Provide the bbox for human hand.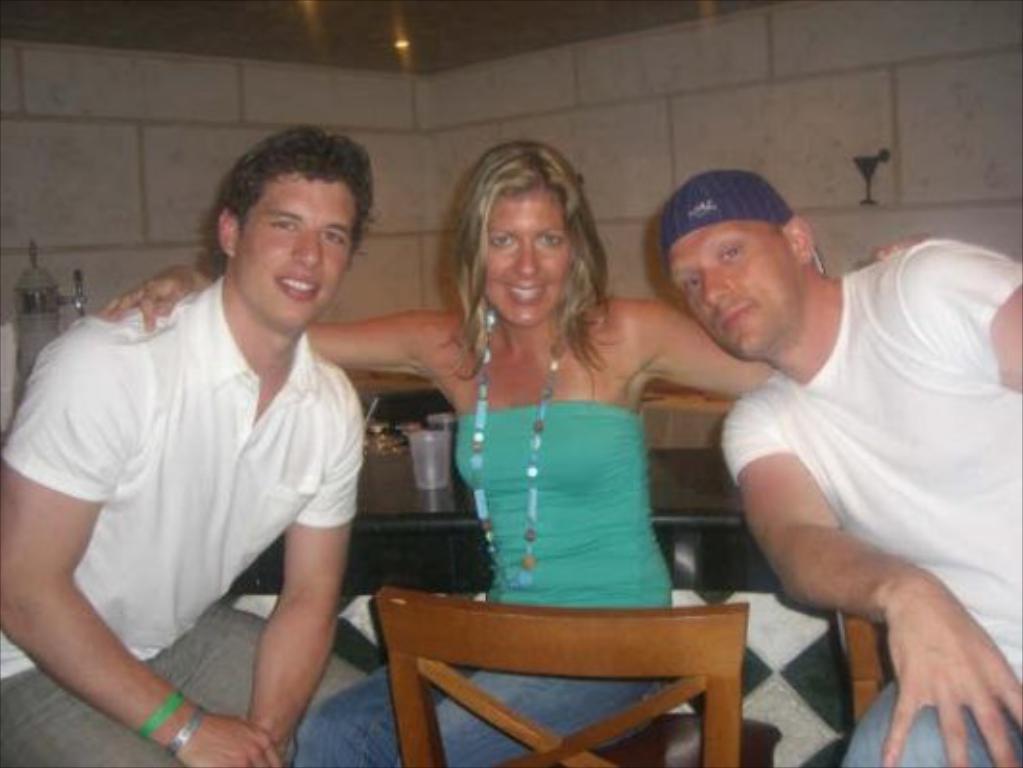
{"left": 858, "top": 547, "right": 1017, "bottom": 755}.
